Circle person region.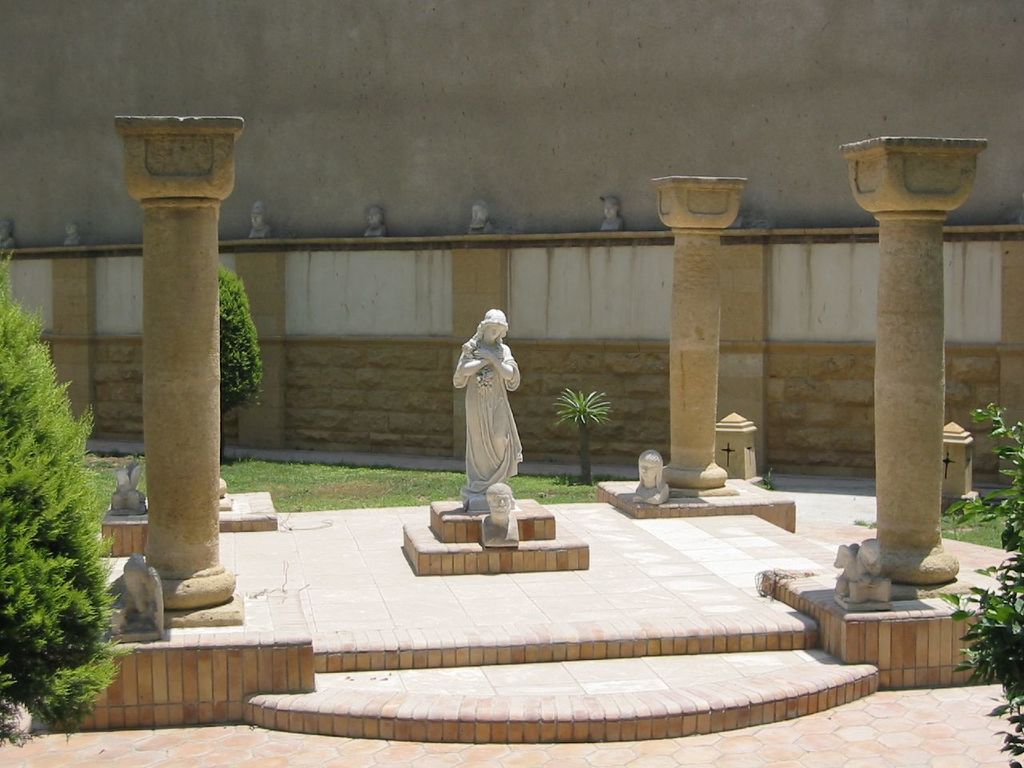
Region: box(627, 449, 666, 506).
